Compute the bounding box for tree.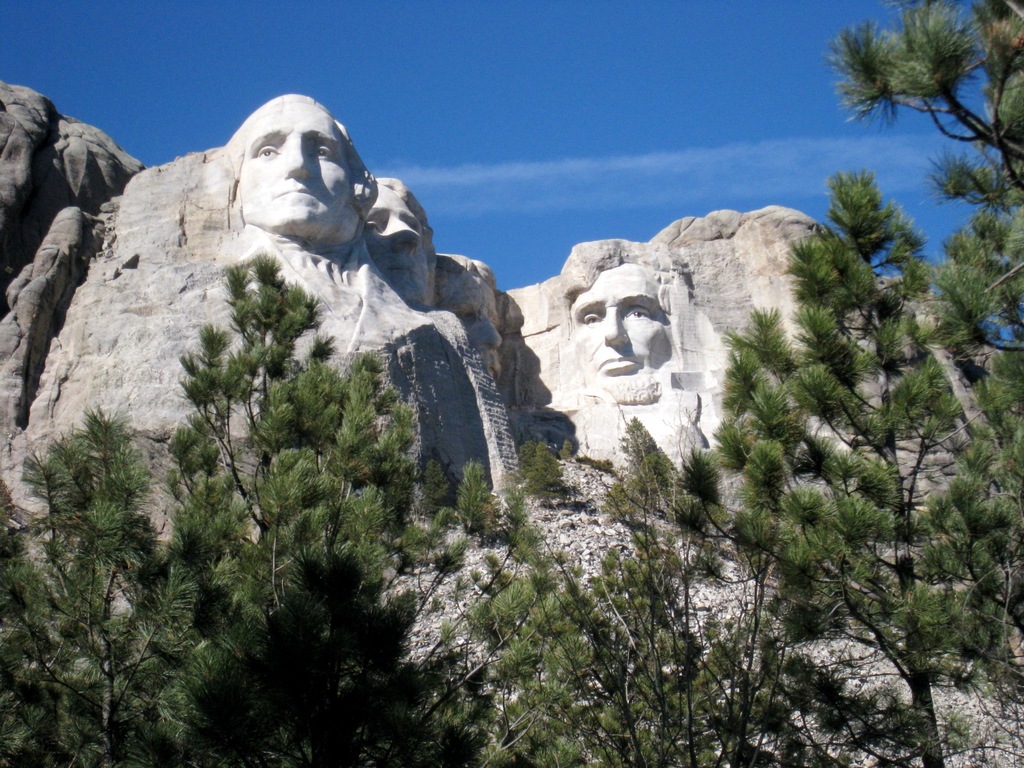
(left=19, top=252, right=442, bottom=767).
